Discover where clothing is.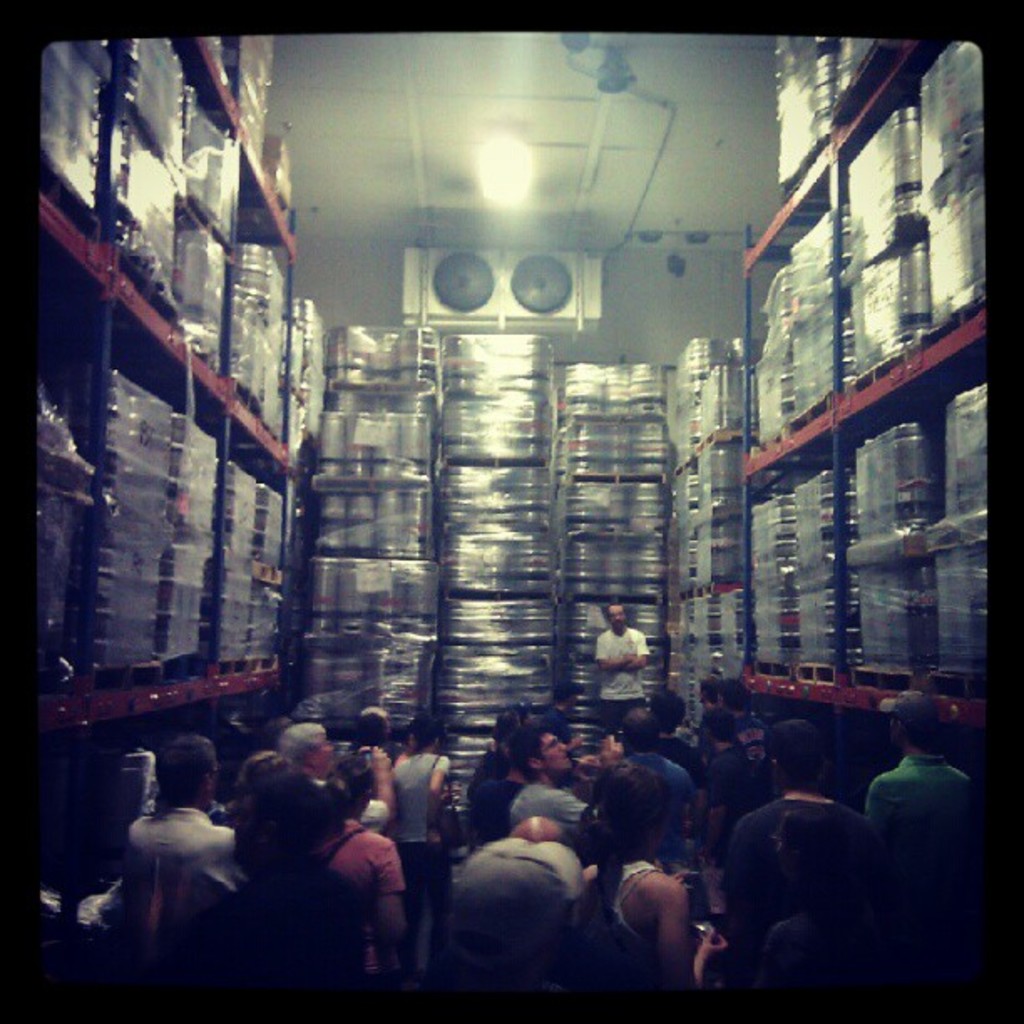
Discovered at {"x1": 112, "y1": 790, "x2": 249, "y2": 992}.
